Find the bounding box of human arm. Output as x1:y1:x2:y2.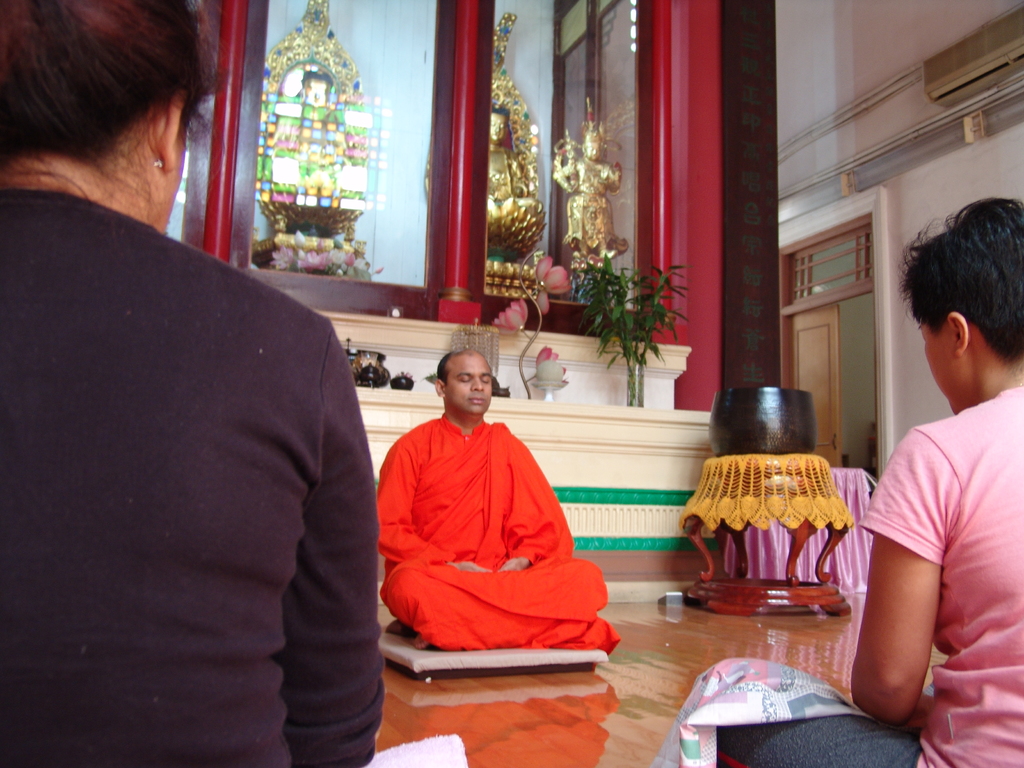
493:440:559:573.
